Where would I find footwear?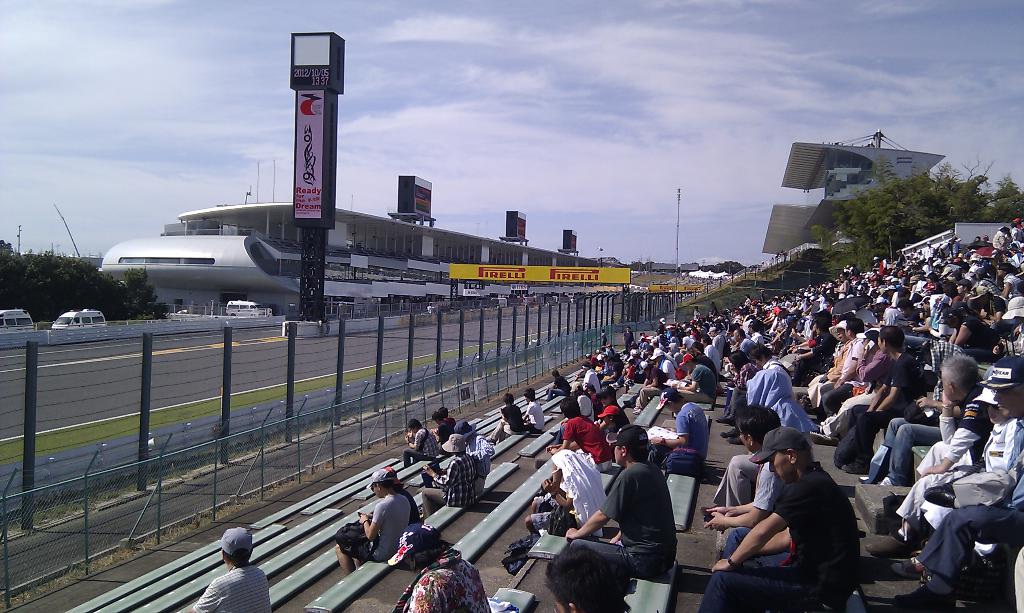
At locate(892, 585, 954, 612).
